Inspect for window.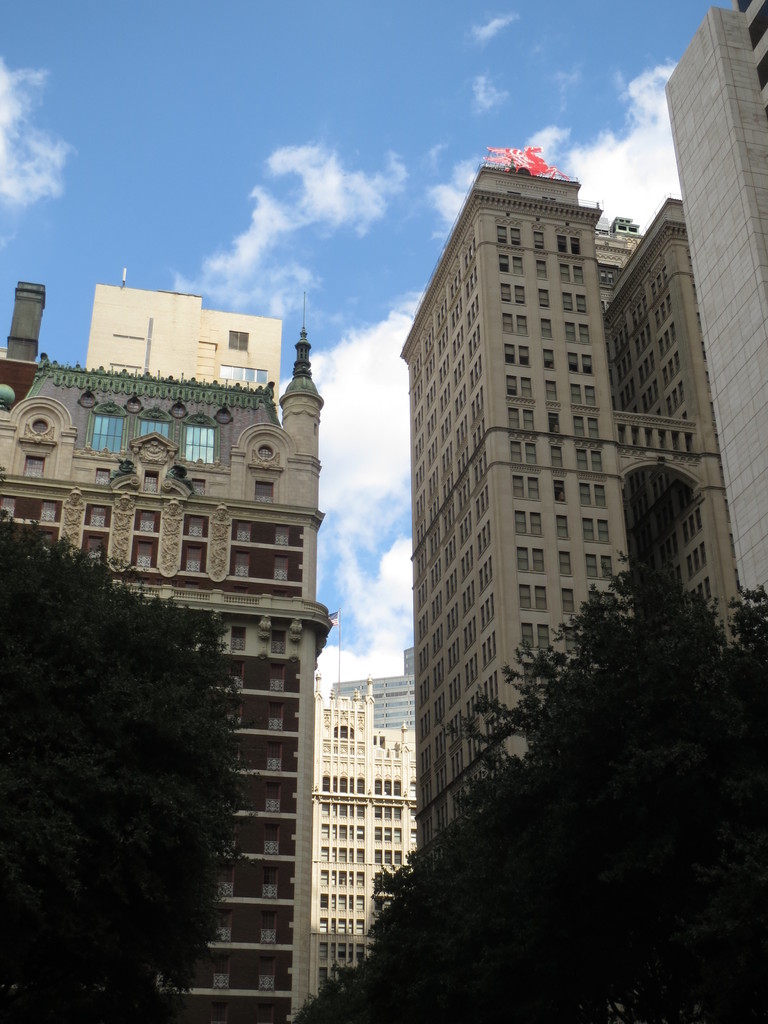
Inspection: 525/444/534/463.
